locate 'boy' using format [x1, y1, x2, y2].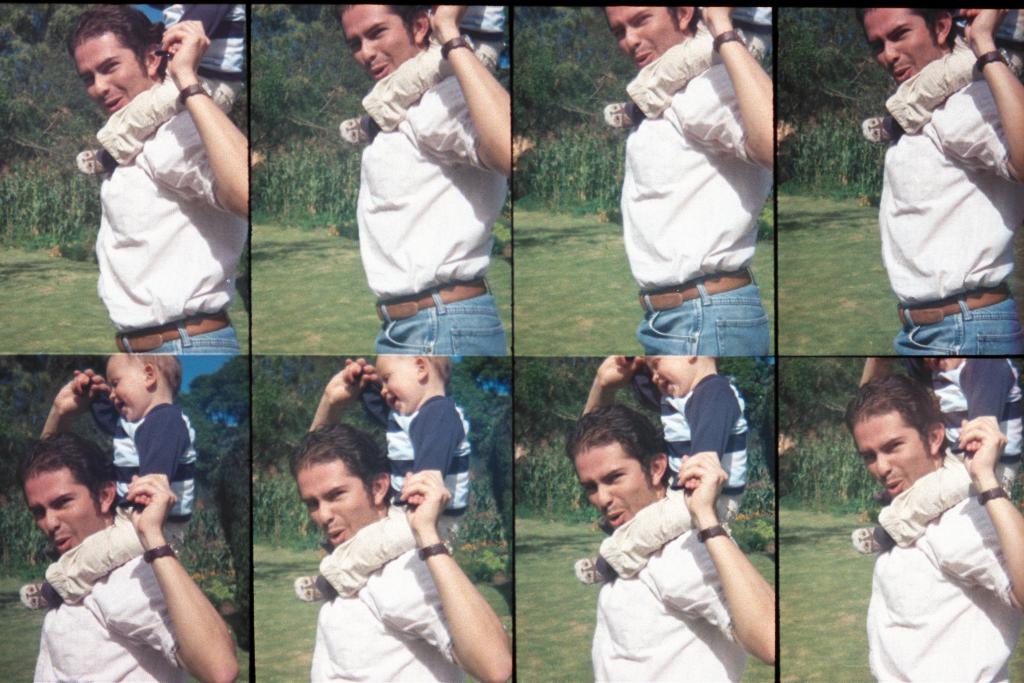
[22, 352, 196, 614].
